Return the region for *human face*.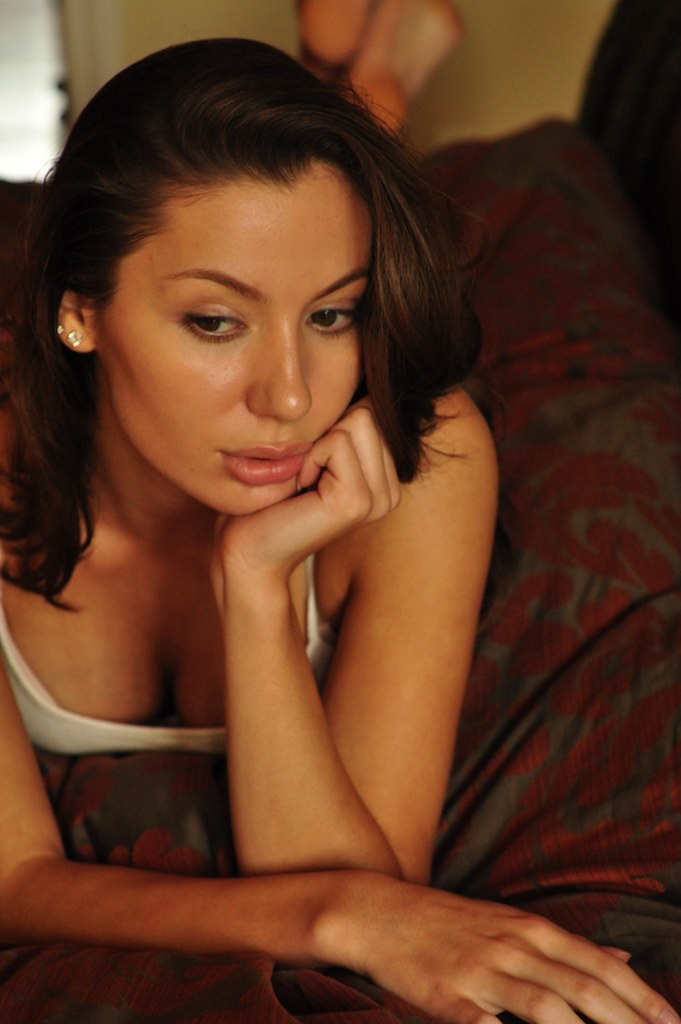
box=[102, 171, 373, 518].
